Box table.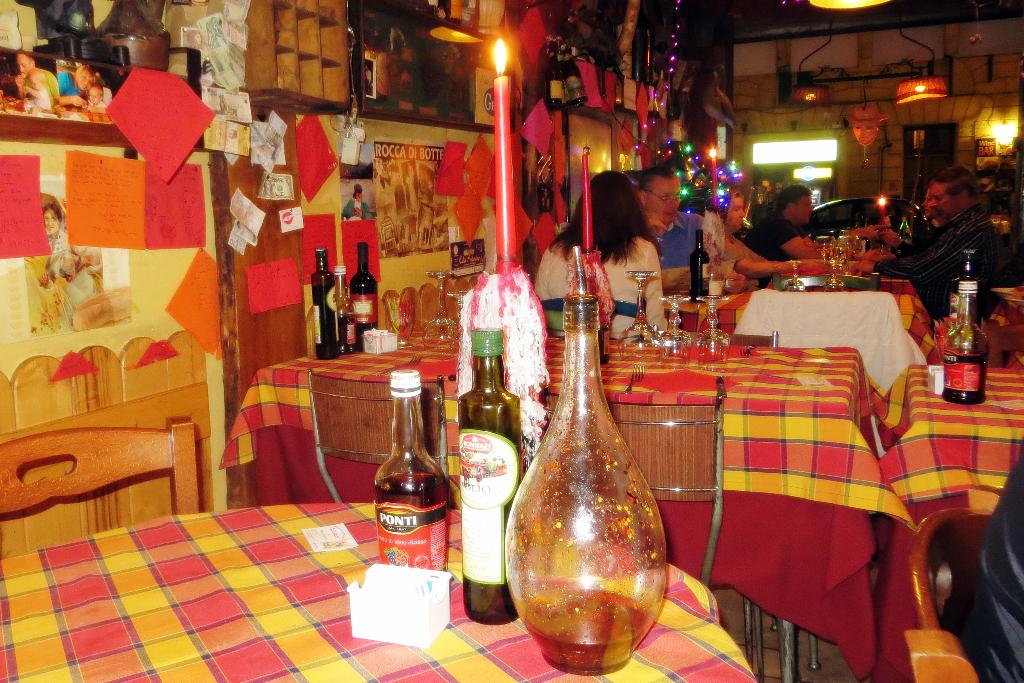
l=862, t=346, r=1023, b=682.
